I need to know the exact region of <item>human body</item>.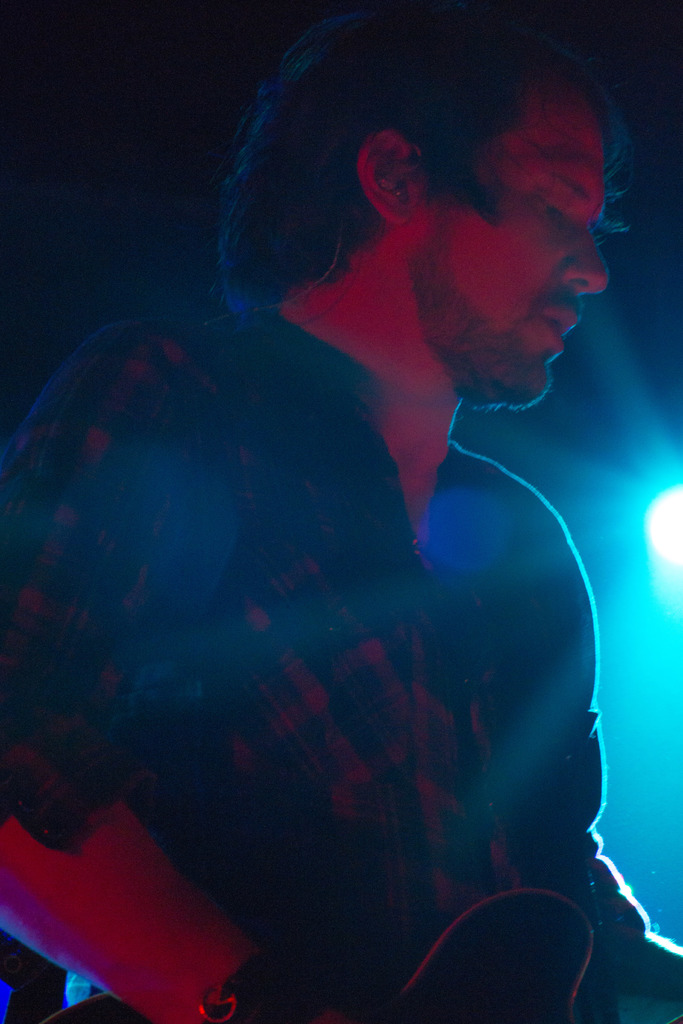
Region: box(1, 1, 679, 1022).
